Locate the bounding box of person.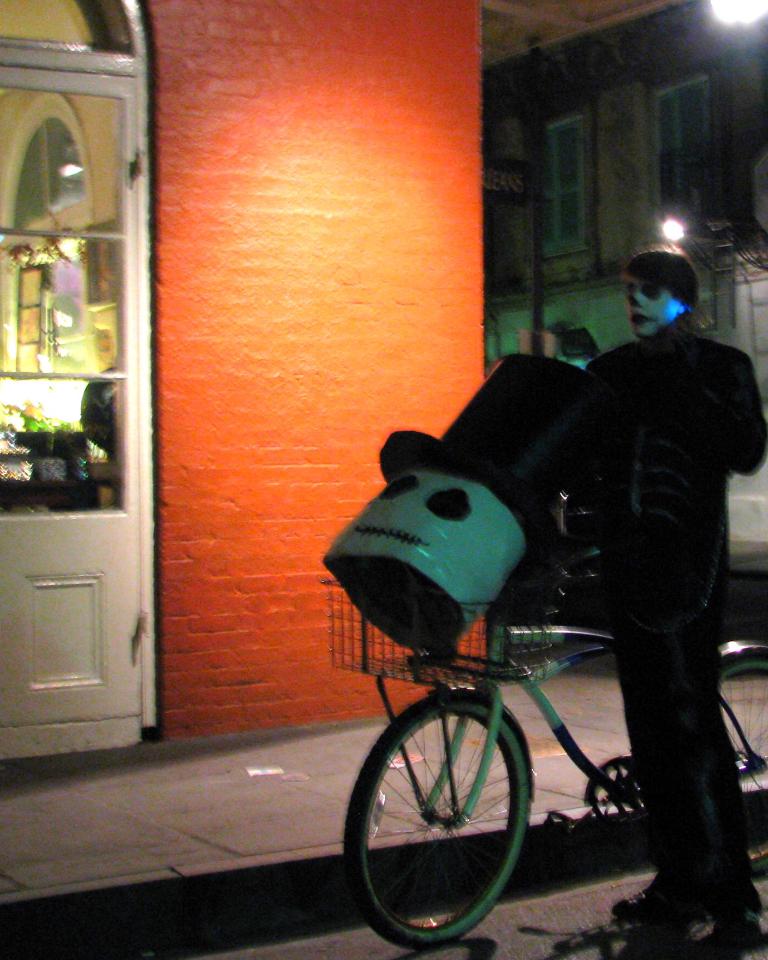
Bounding box: BBox(560, 237, 766, 959).
